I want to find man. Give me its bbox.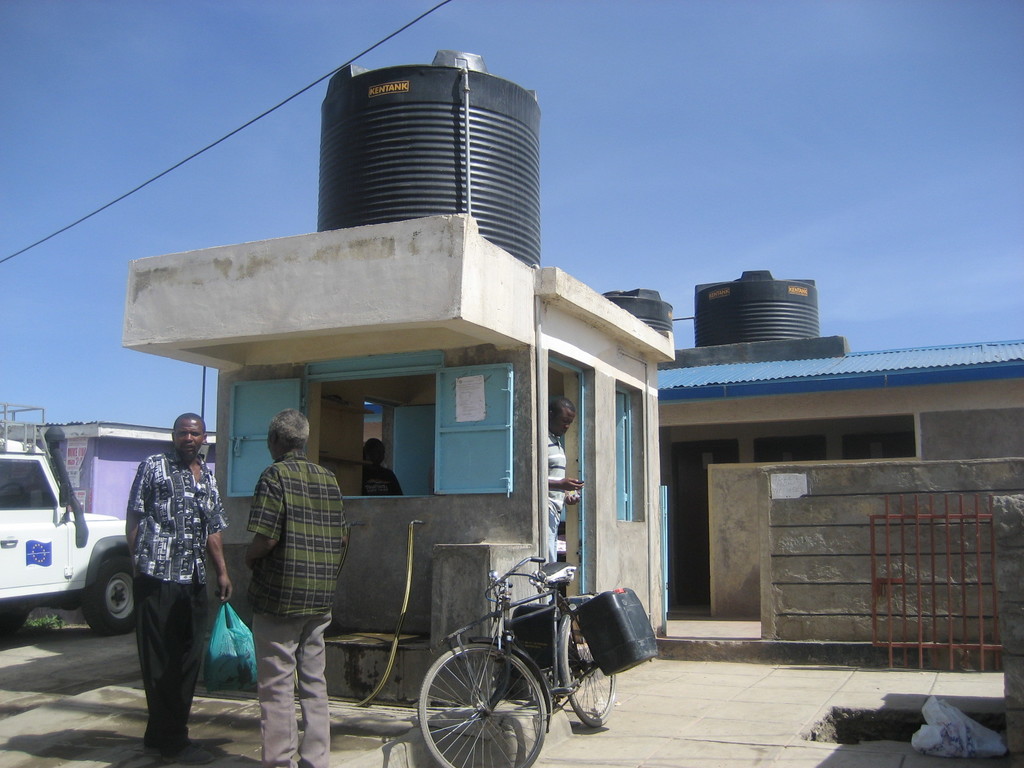
box(115, 409, 241, 755).
